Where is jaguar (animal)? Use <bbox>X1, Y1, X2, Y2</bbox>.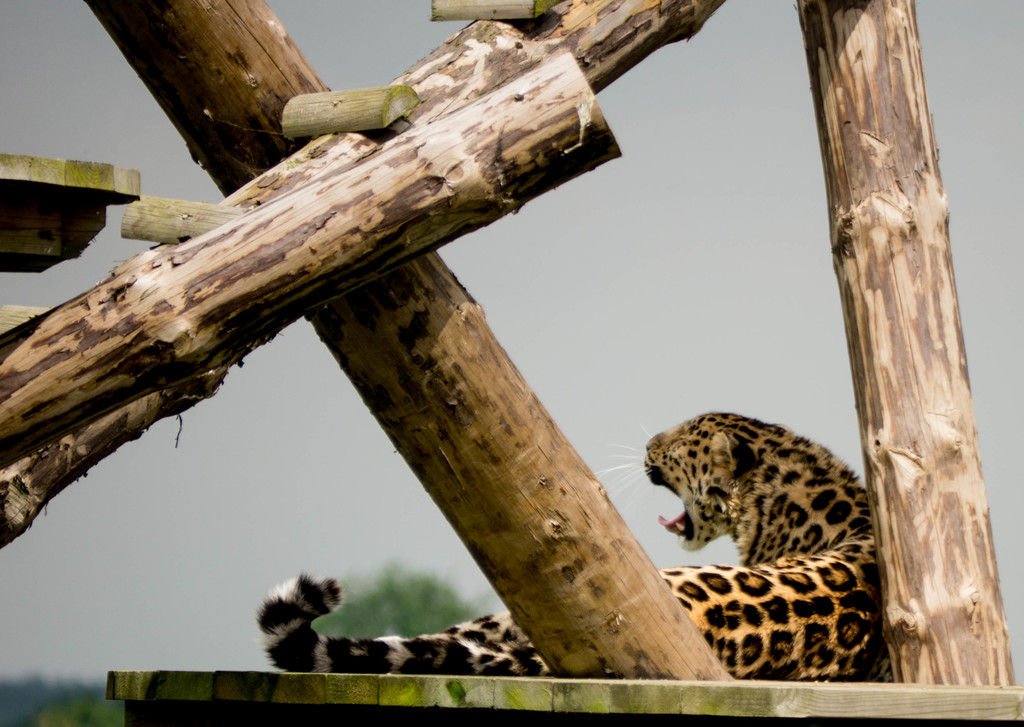
<bbox>254, 406, 893, 678</bbox>.
